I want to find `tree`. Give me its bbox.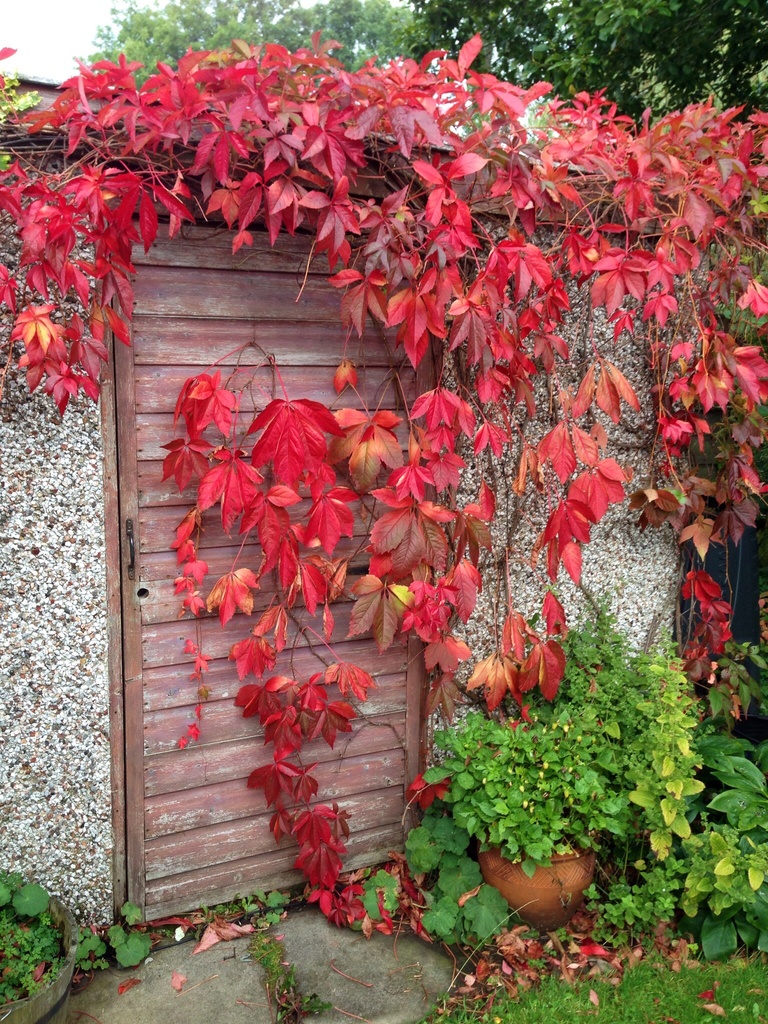
left=83, top=0, right=300, bottom=85.
